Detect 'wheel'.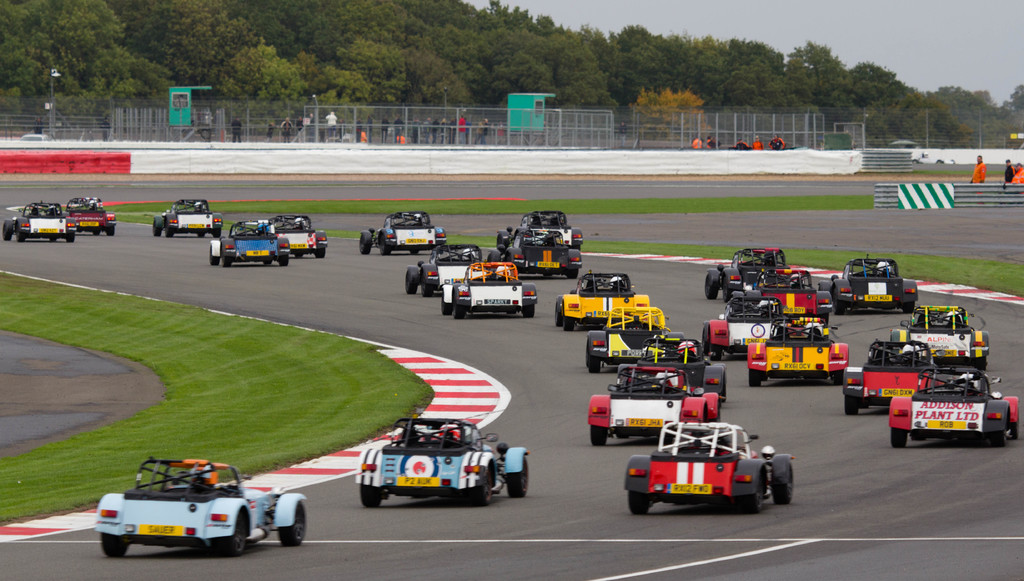
Detected at 476,468,493,502.
